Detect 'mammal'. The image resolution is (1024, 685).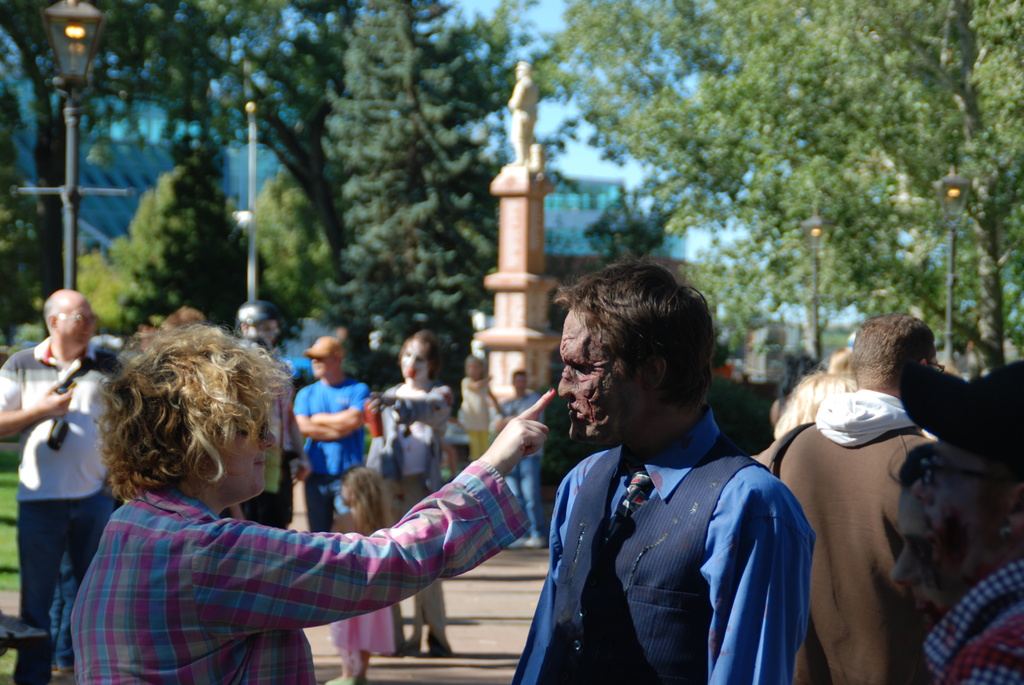
x1=891, y1=355, x2=1023, y2=544.
